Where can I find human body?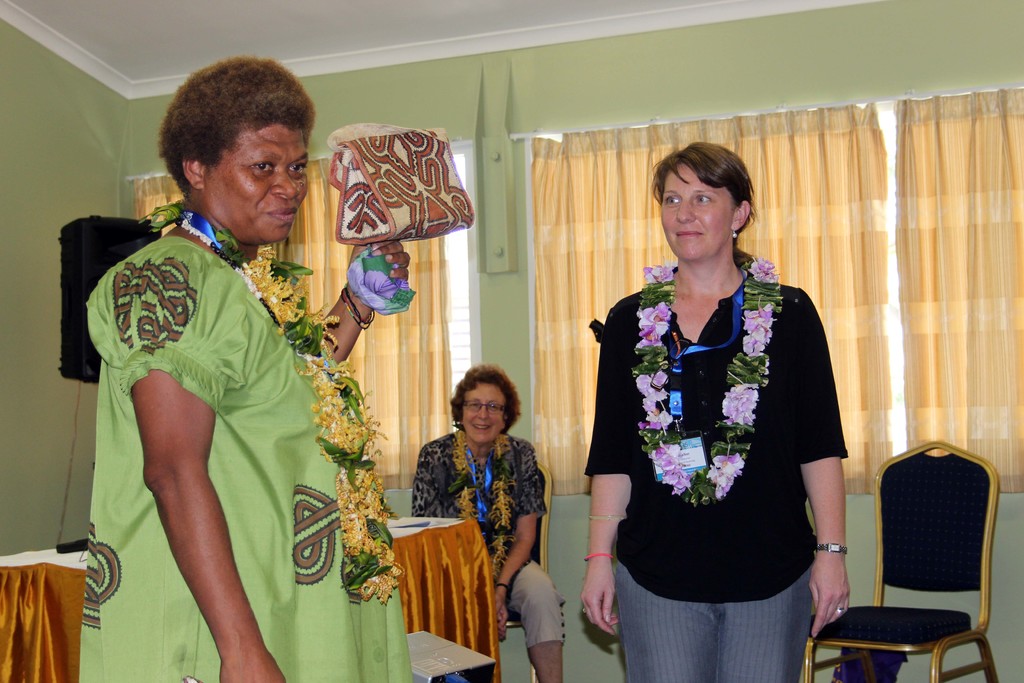
You can find it at BBox(88, 116, 332, 681).
